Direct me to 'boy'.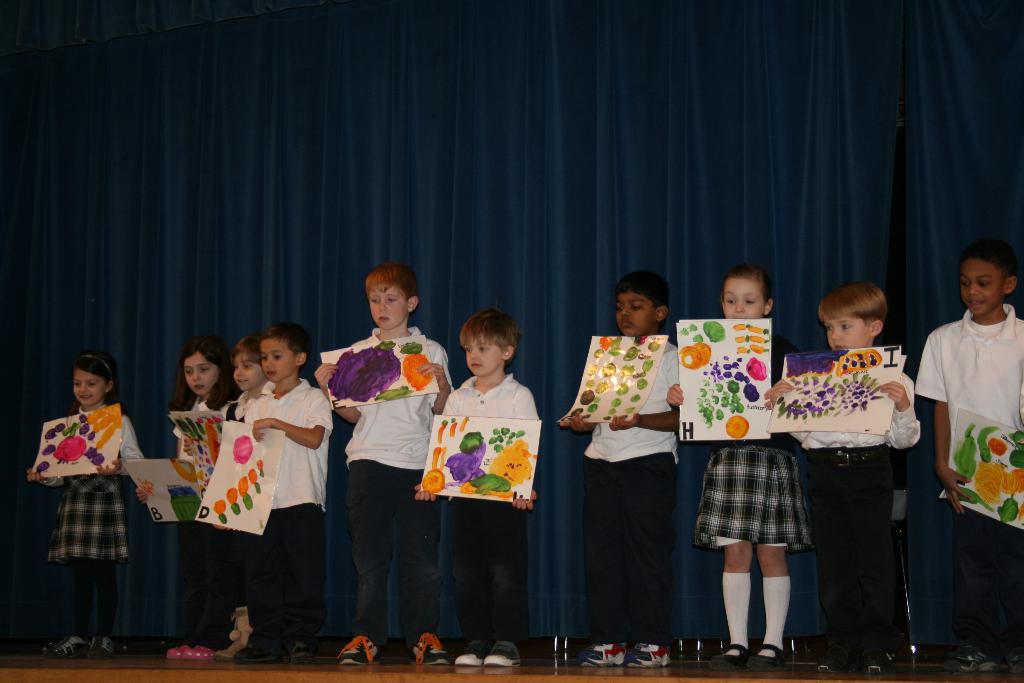
Direction: [left=237, top=318, right=333, bottom=668].
